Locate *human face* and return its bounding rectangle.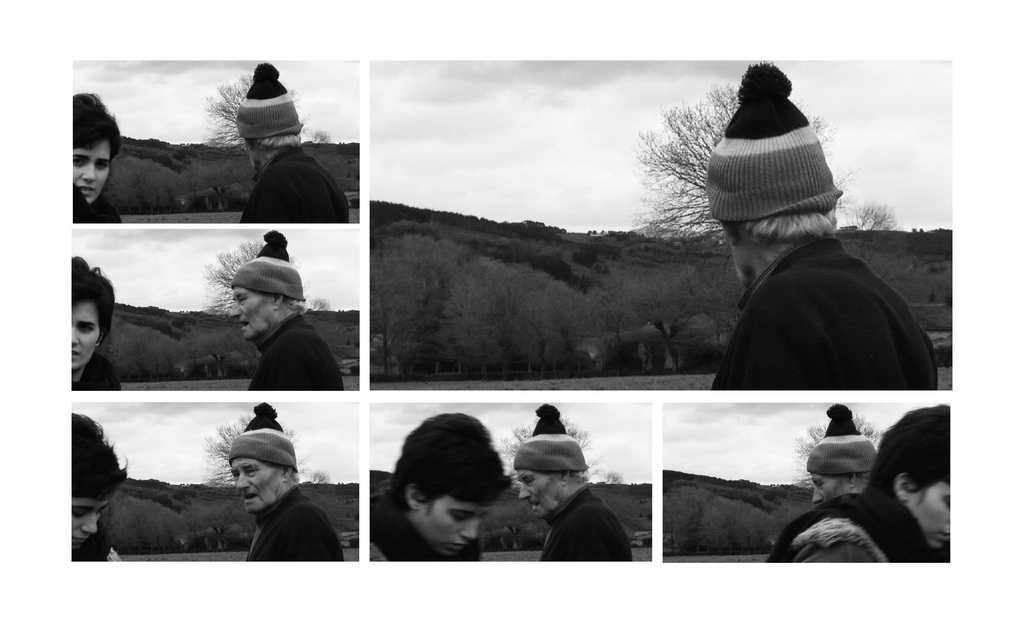
left=73, top=300, right=96, bottom=365.
